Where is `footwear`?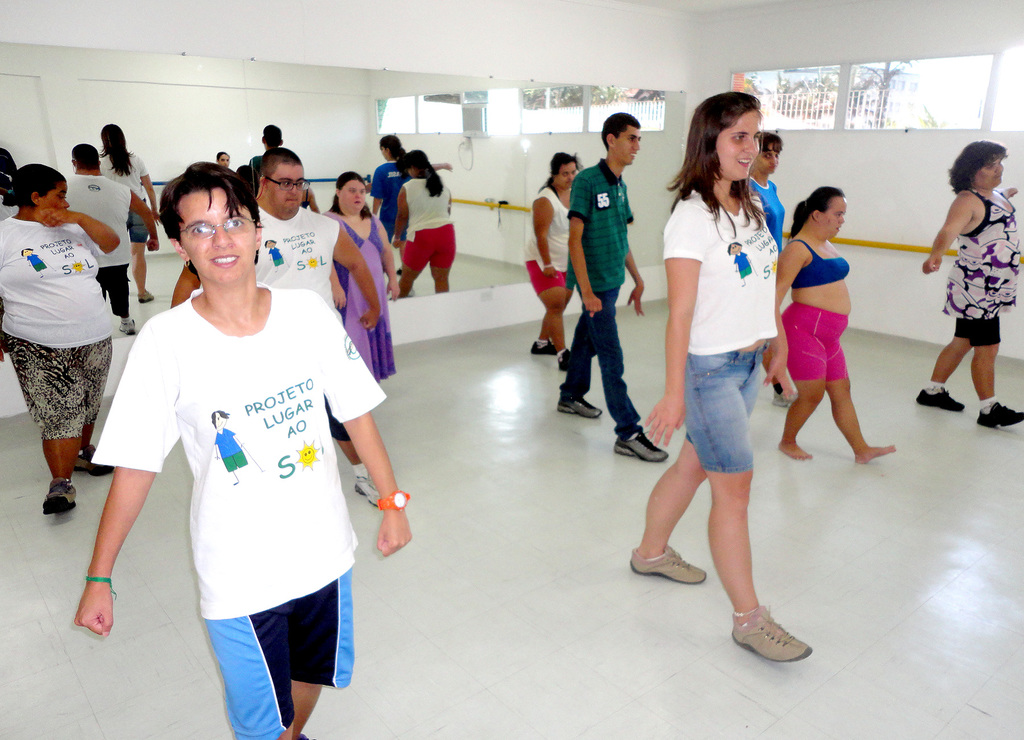
x1=981 y1=399 x2=1023 y2=430.
